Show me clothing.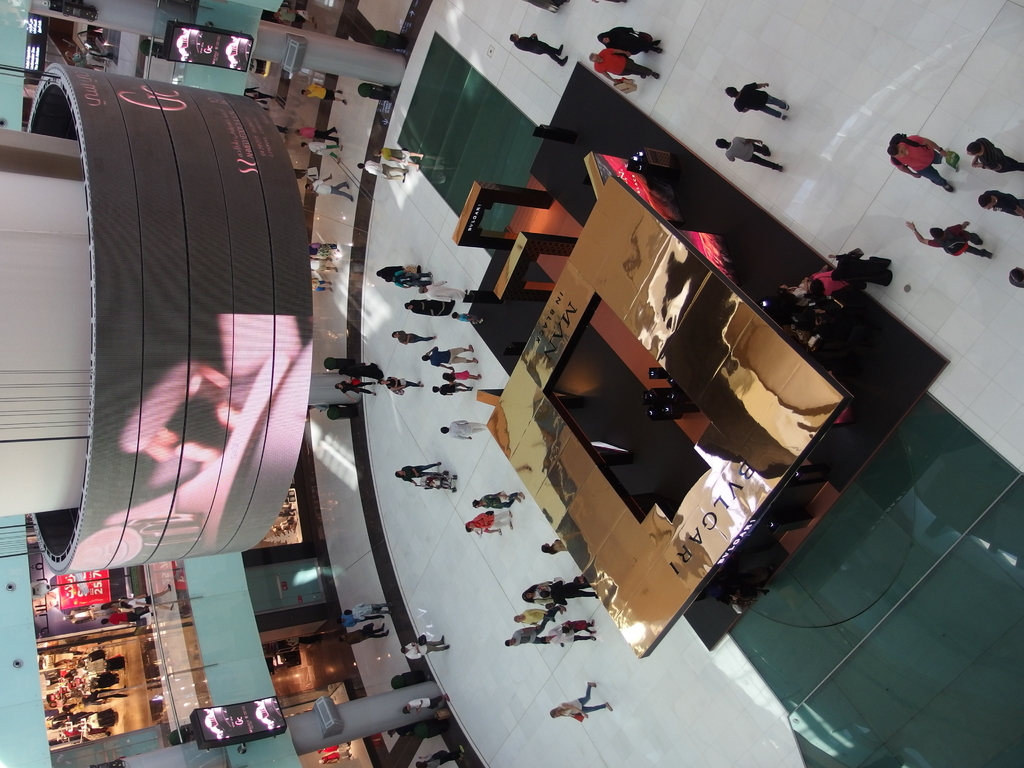
clothing is here: [left=307, top=81, right=342, bottom=104].
